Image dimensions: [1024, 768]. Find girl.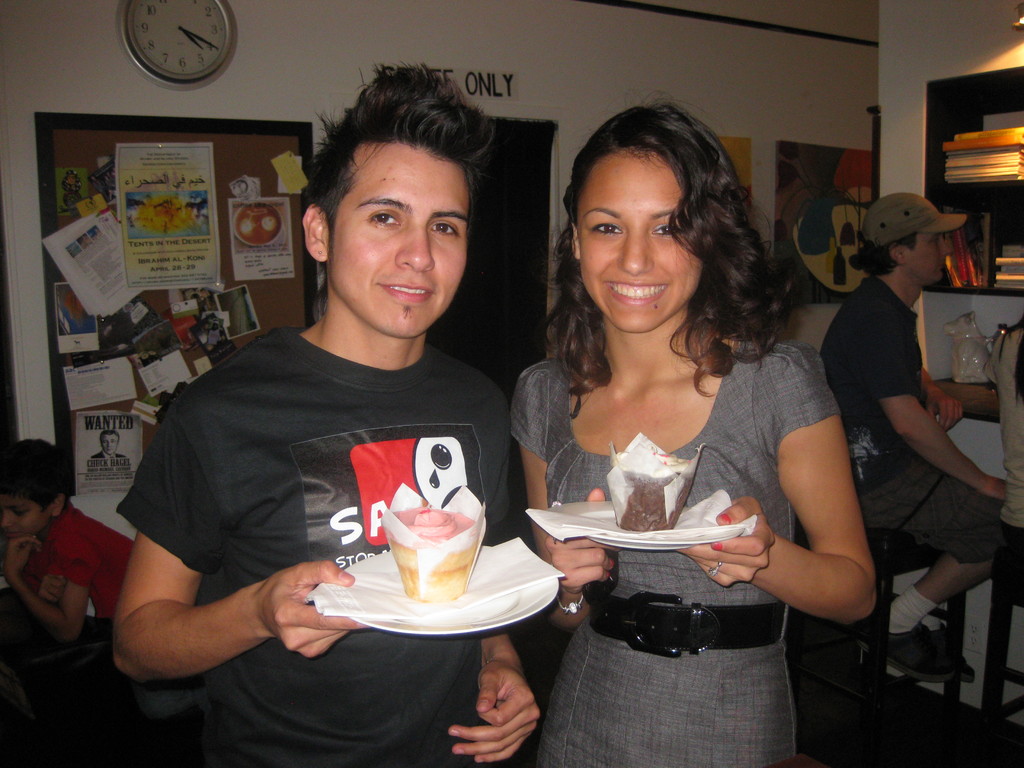
select_region(511, 106, 877, 767).
